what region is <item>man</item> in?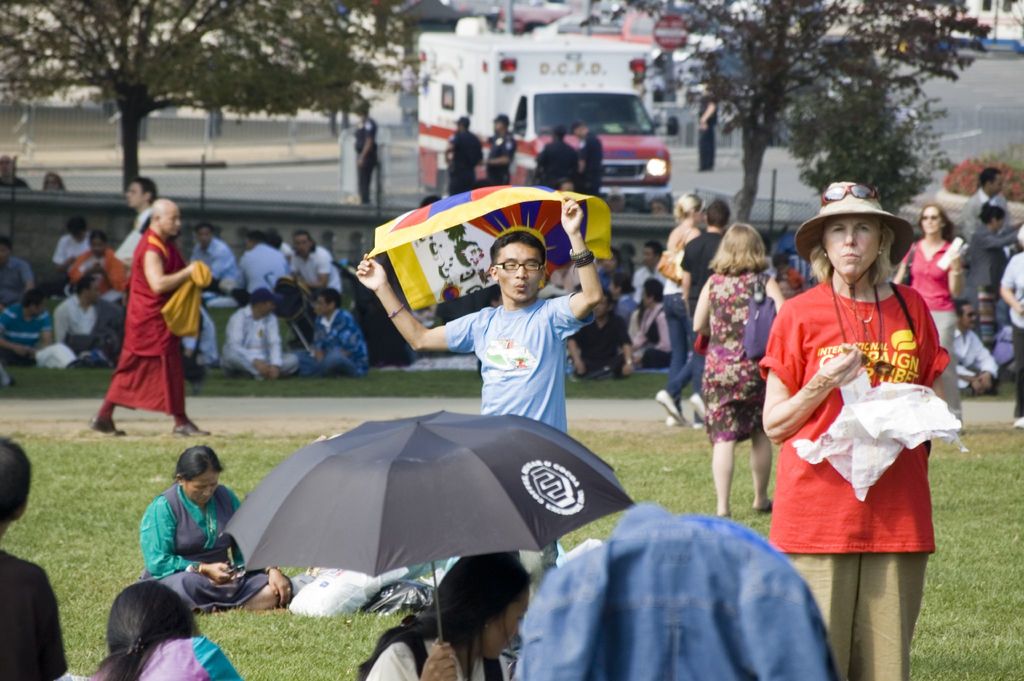
left=84, top=197, right=214, bottom=440.
